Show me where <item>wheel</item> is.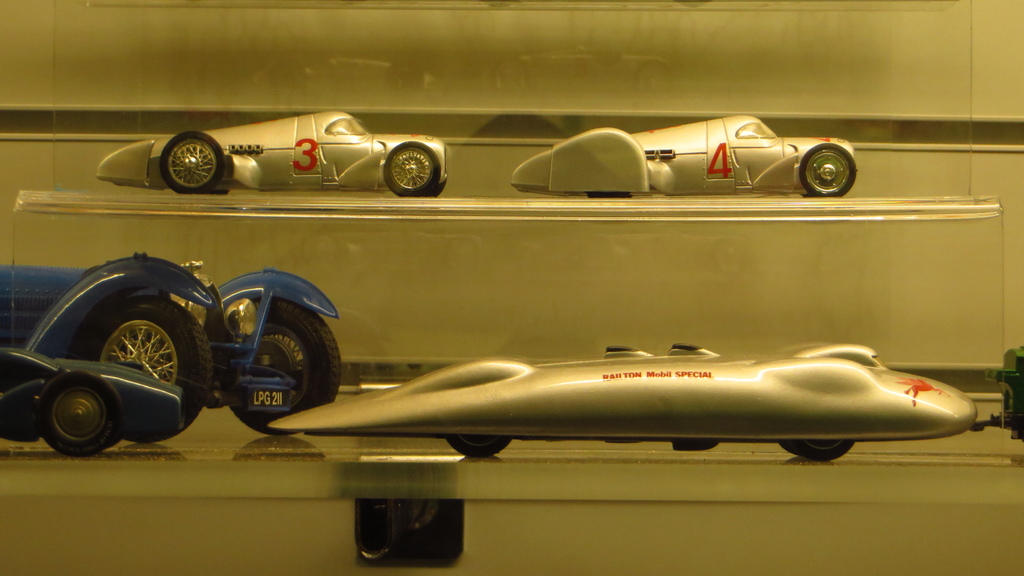
<item>wheel</item> is at {"left": 226, "top": 301, "right": 344, "bottom": 442}.
